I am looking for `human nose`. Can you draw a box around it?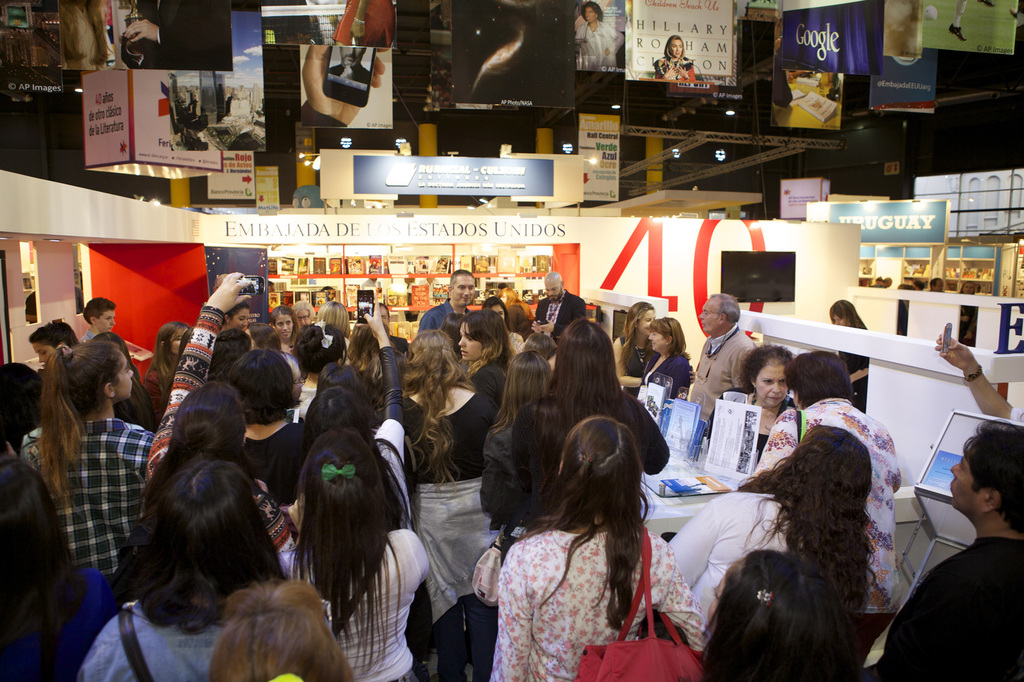
Sure, the bounding box is BBox(948, 464, 962, 477).
